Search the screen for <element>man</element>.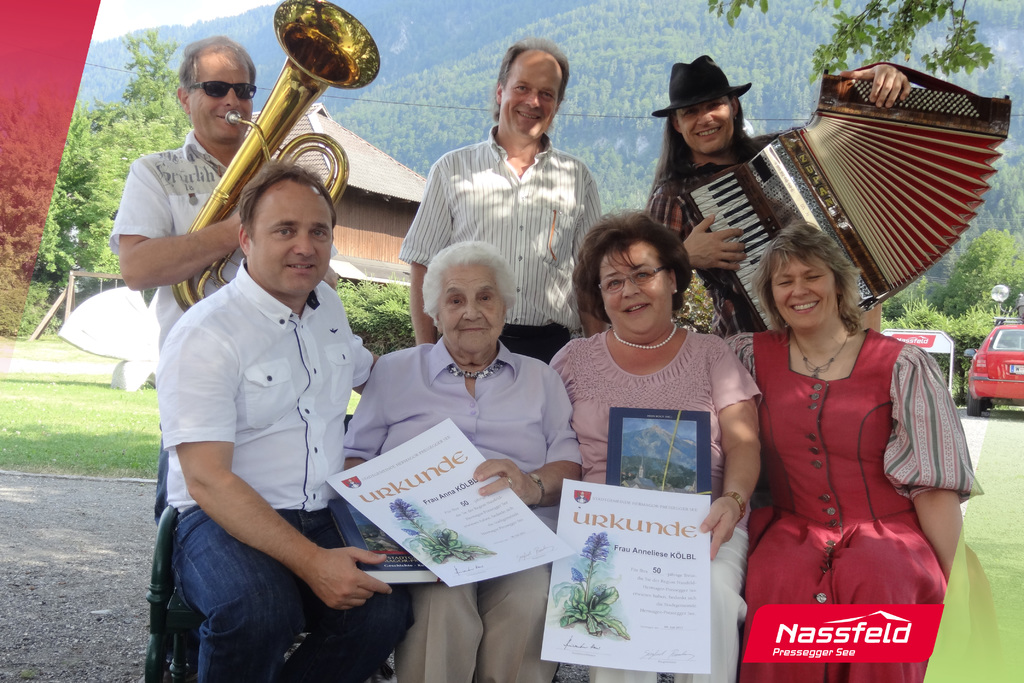
Found at rect(109, 34, 257, 507).
